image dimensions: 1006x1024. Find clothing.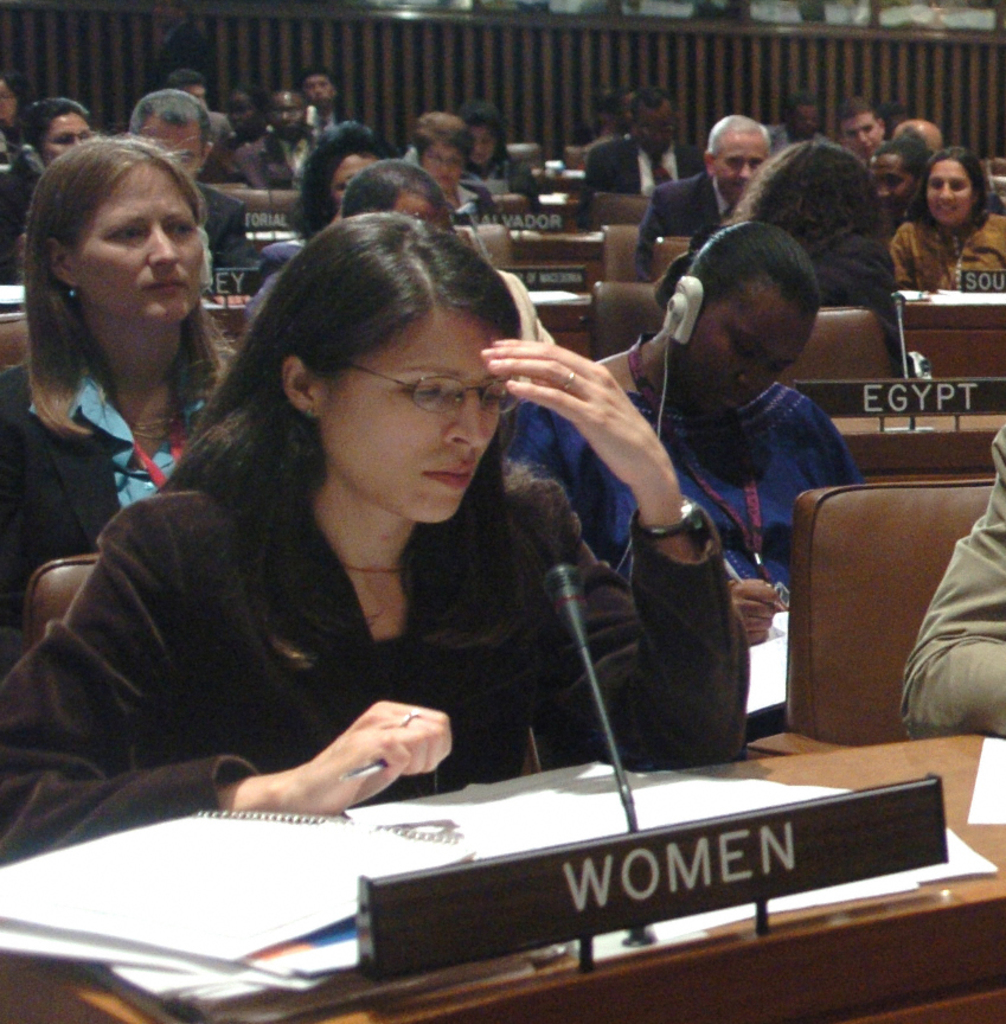
BBox(32, 392, 693, 837).
